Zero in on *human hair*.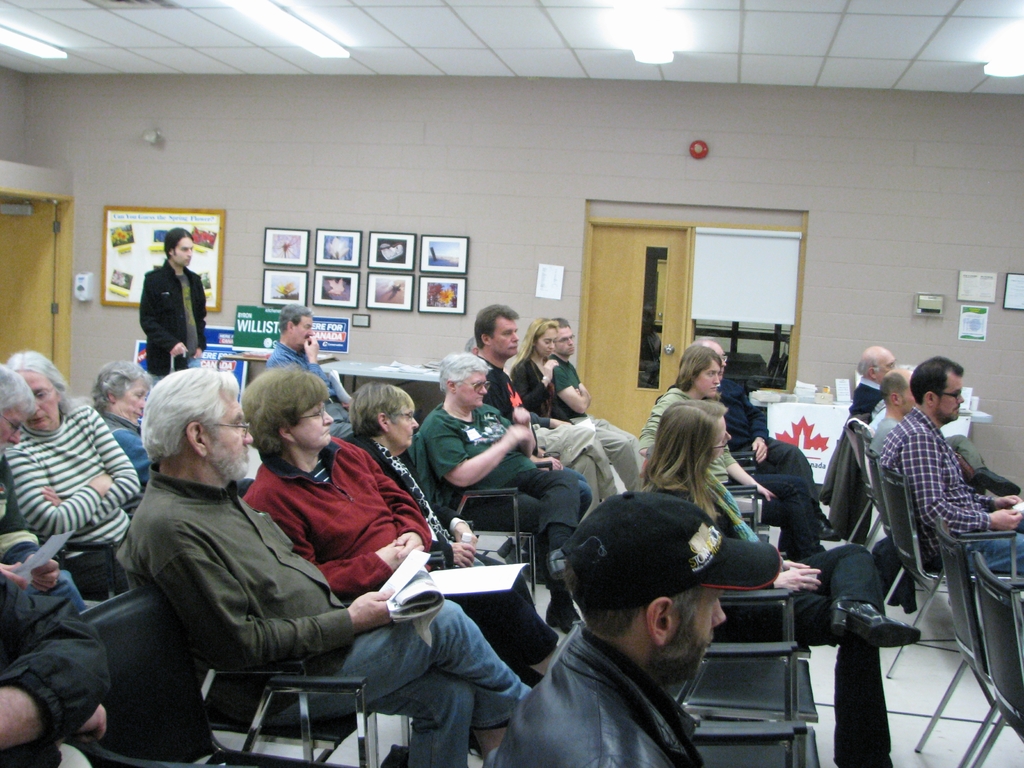
Zeroed in: select_region(0, 363, 40, 426).
